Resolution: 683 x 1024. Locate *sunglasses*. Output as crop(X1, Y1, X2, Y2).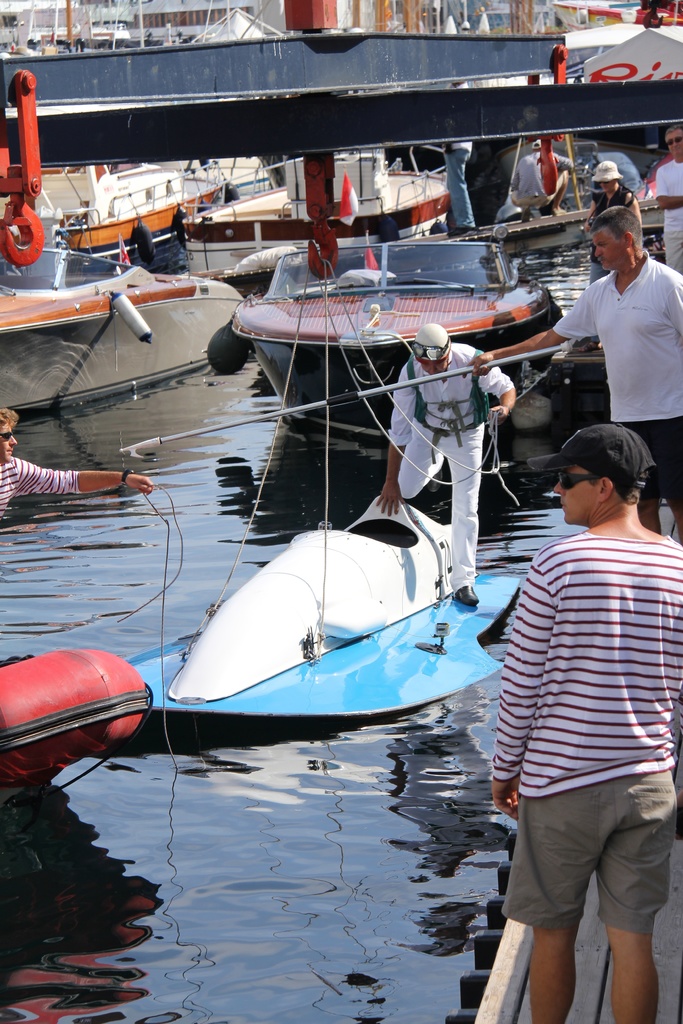
crop(559, 466, 600, 493).
